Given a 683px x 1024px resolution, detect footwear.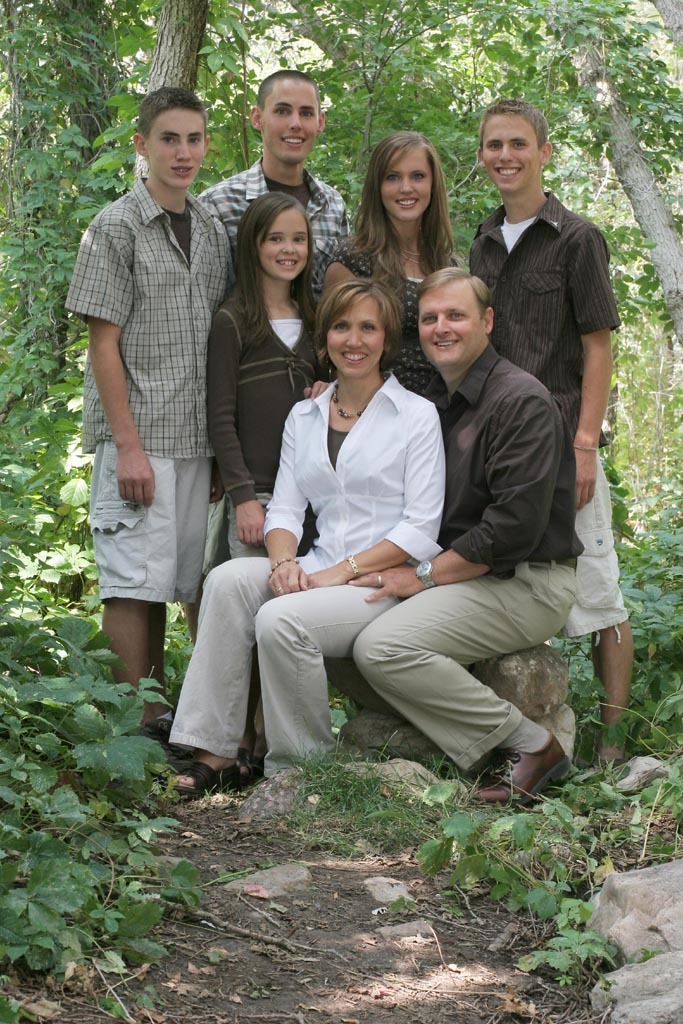
locate(475, 737, 568, 809).
